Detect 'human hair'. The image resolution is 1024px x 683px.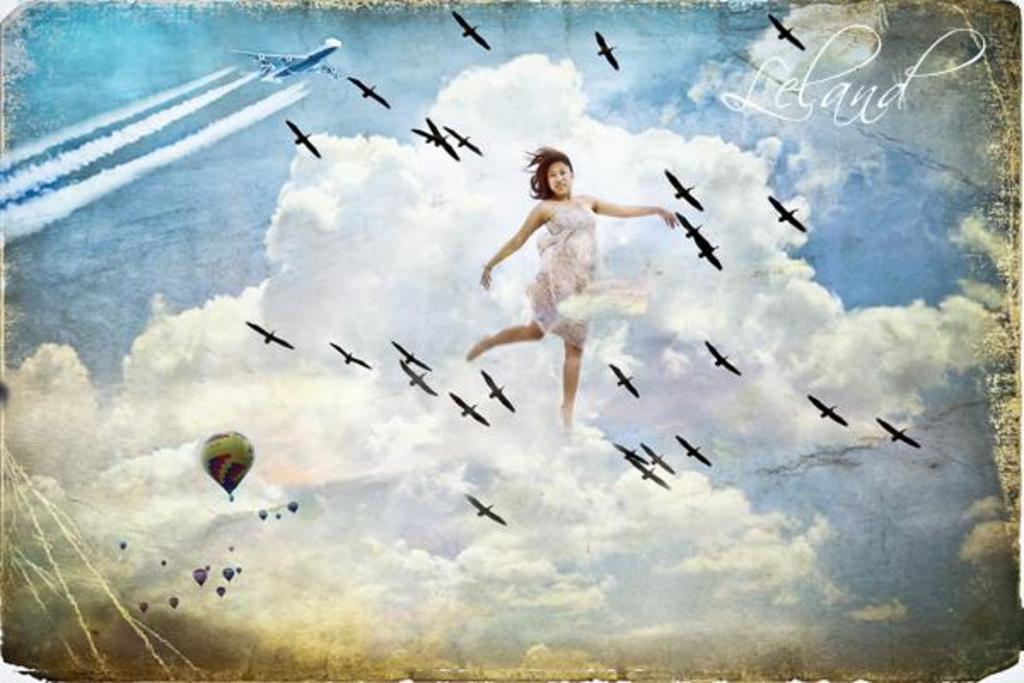
(521, 145, 573, 200).
